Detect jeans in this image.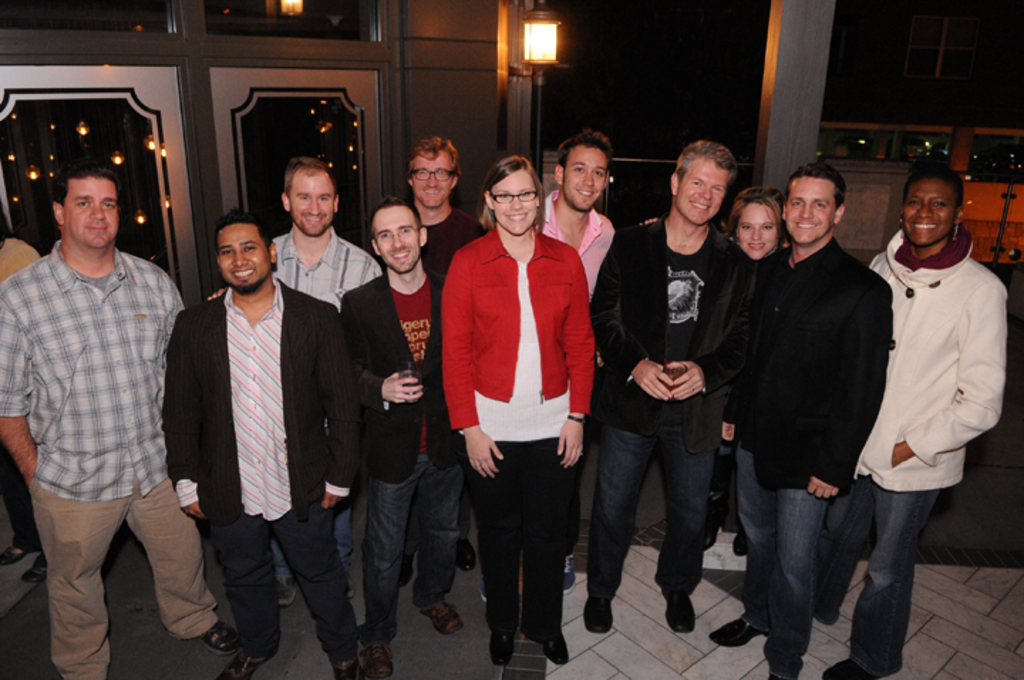
Detection: bbox(586, 423, 713, 596).
